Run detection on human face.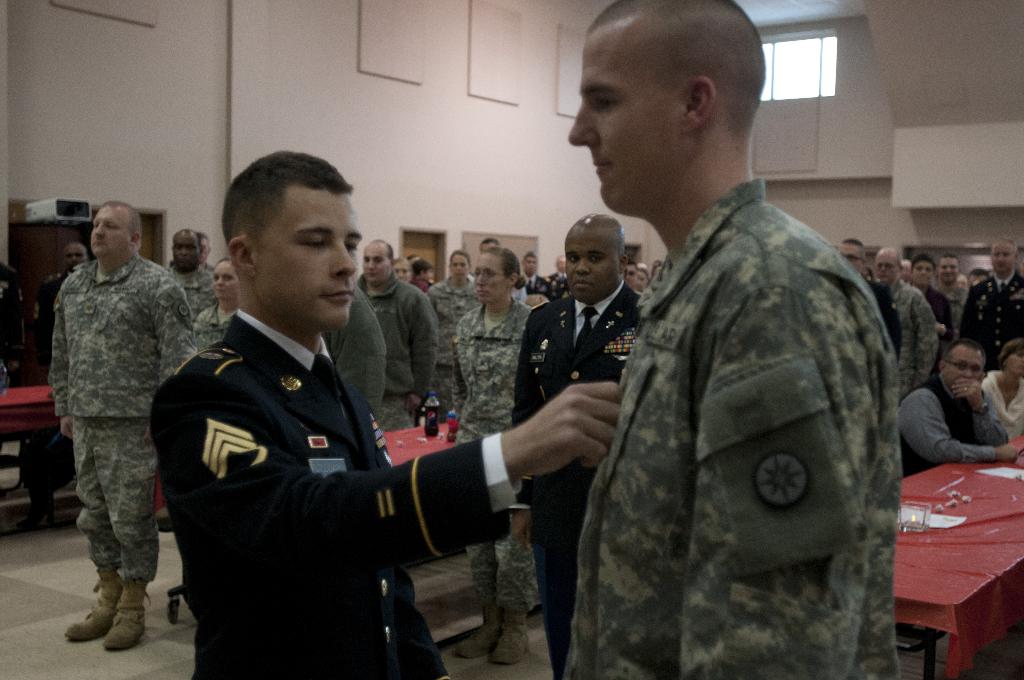
Result: crop(420, 266, 435, 283).
